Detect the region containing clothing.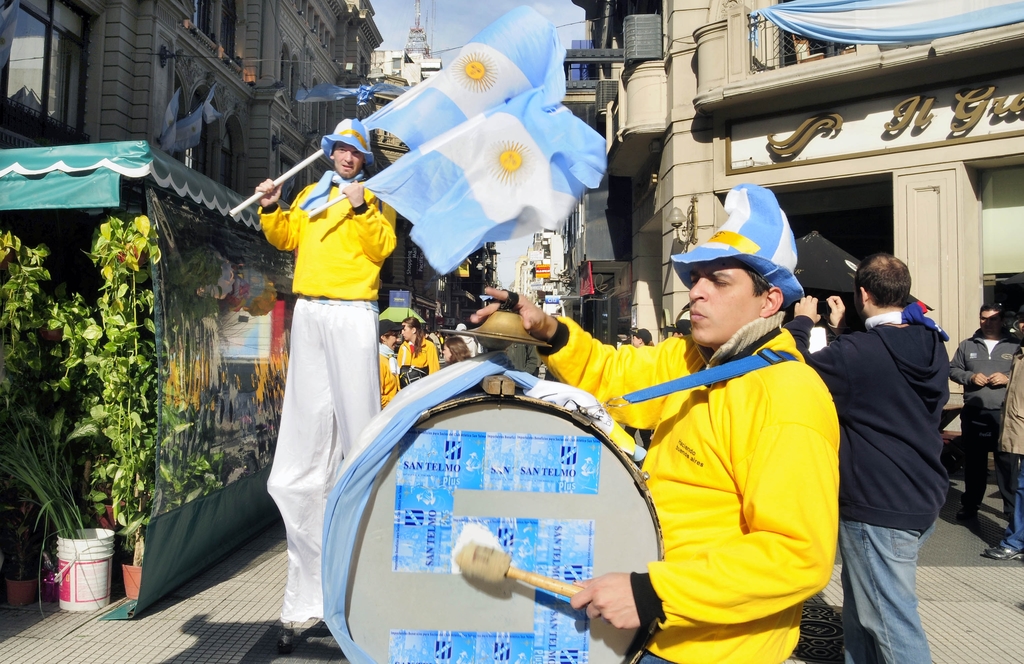
detection(243, 131, 394, 611).
